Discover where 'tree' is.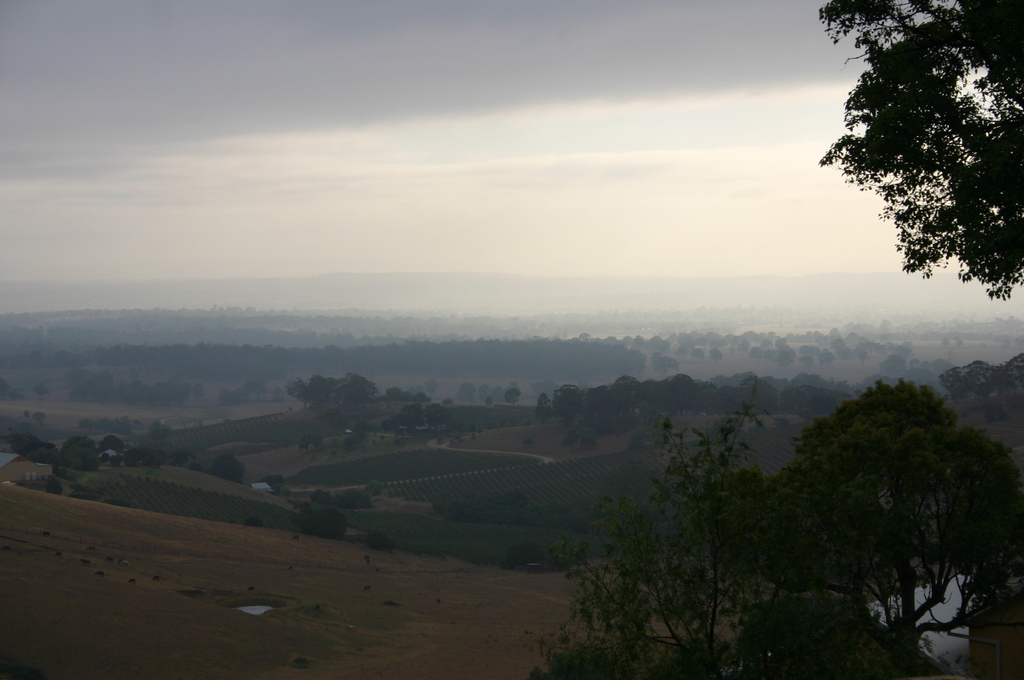
Discovered at [282,370,322,409].
